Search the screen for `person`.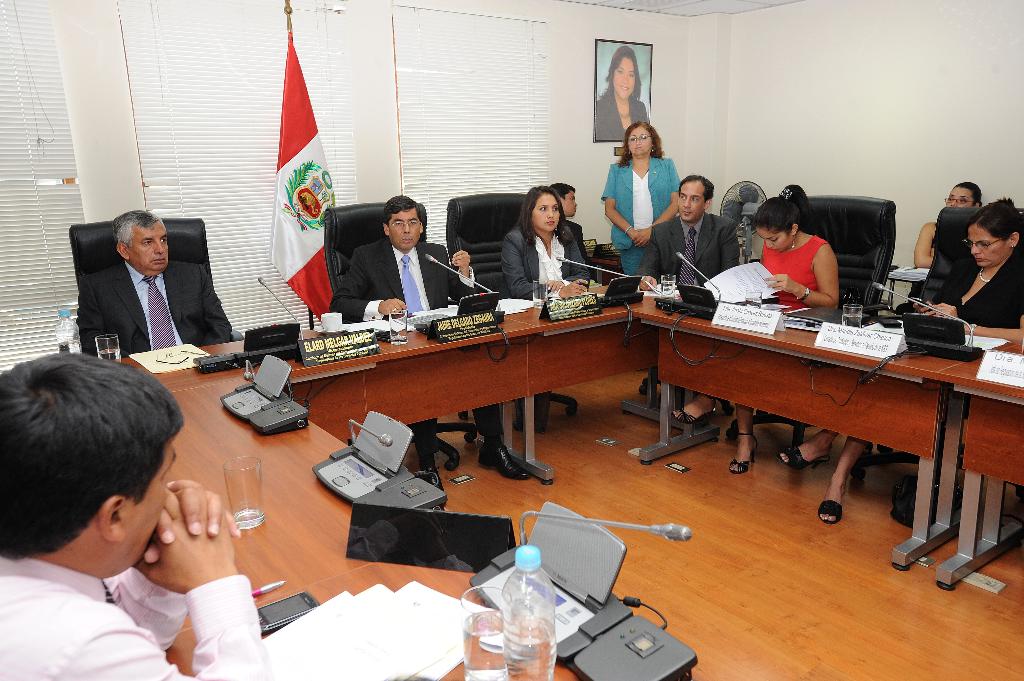
Found at region(319, 193, 535, 479).
